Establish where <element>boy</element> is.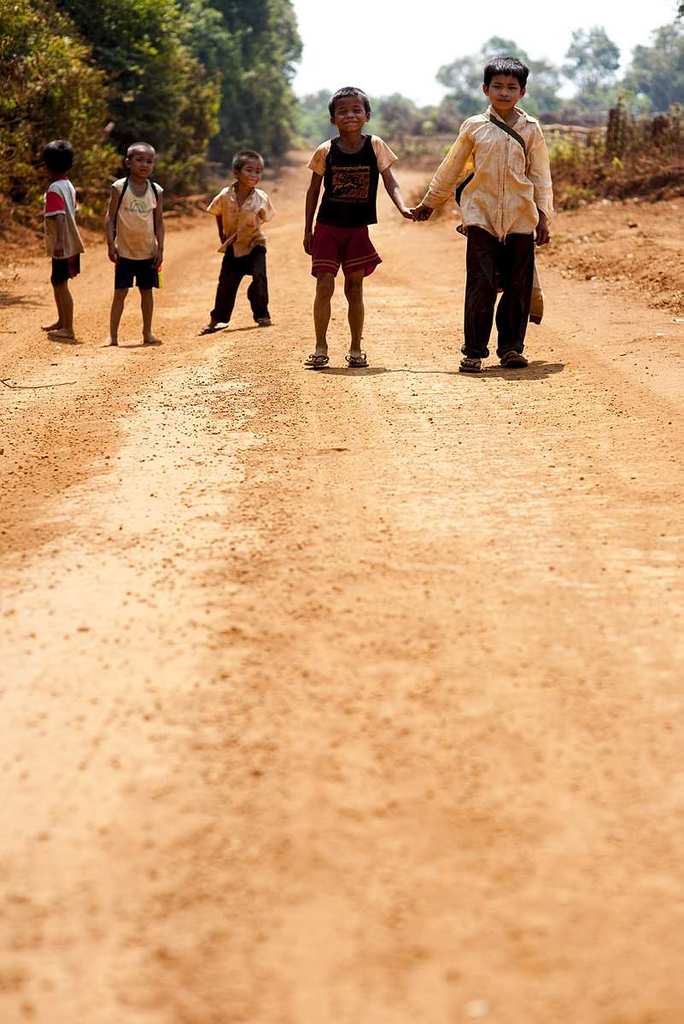
Established at [left=108, top=143, right=162, bottom=349].
